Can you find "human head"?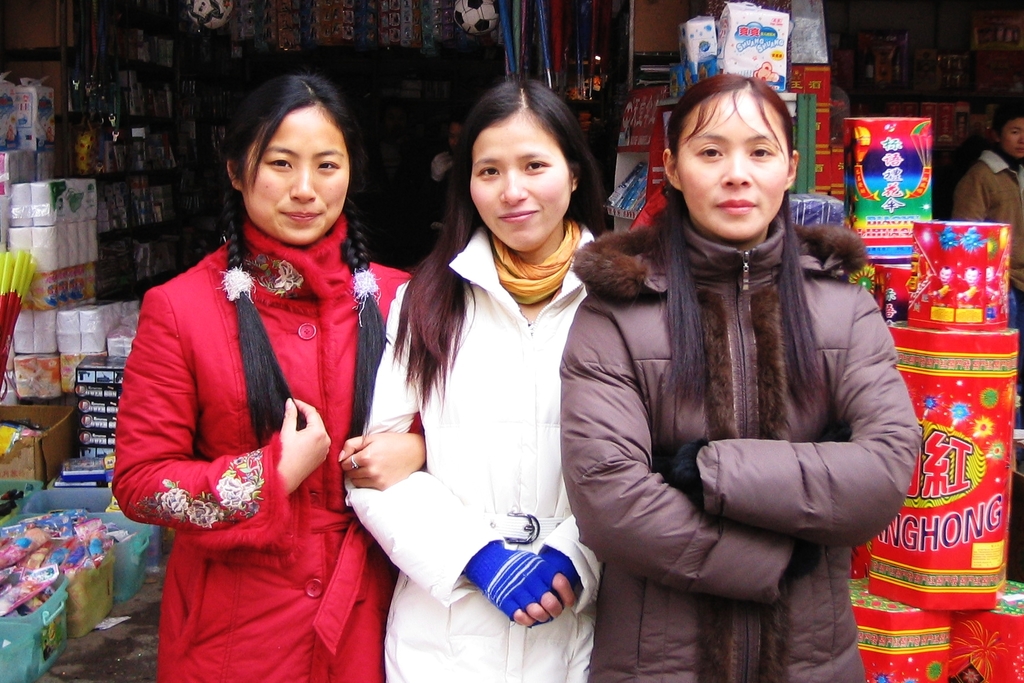
Yes, bounding box: bbox=[666, 70, 809, 234].
